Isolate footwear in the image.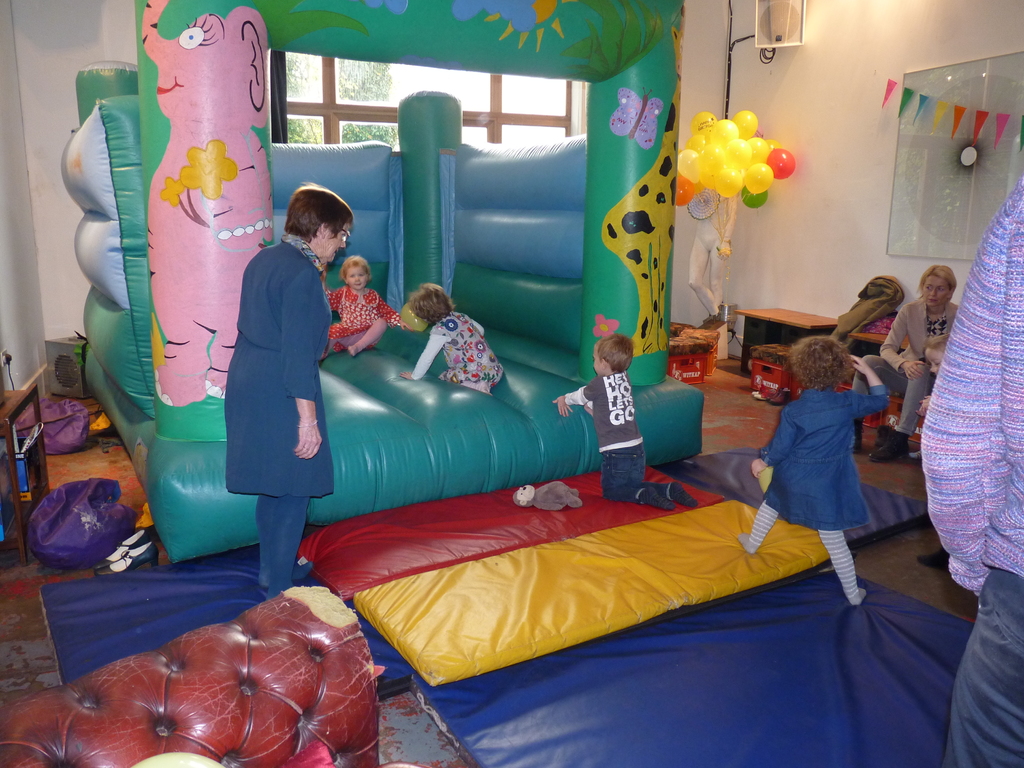
Isolated region: region(873, 430, 909, 458).
